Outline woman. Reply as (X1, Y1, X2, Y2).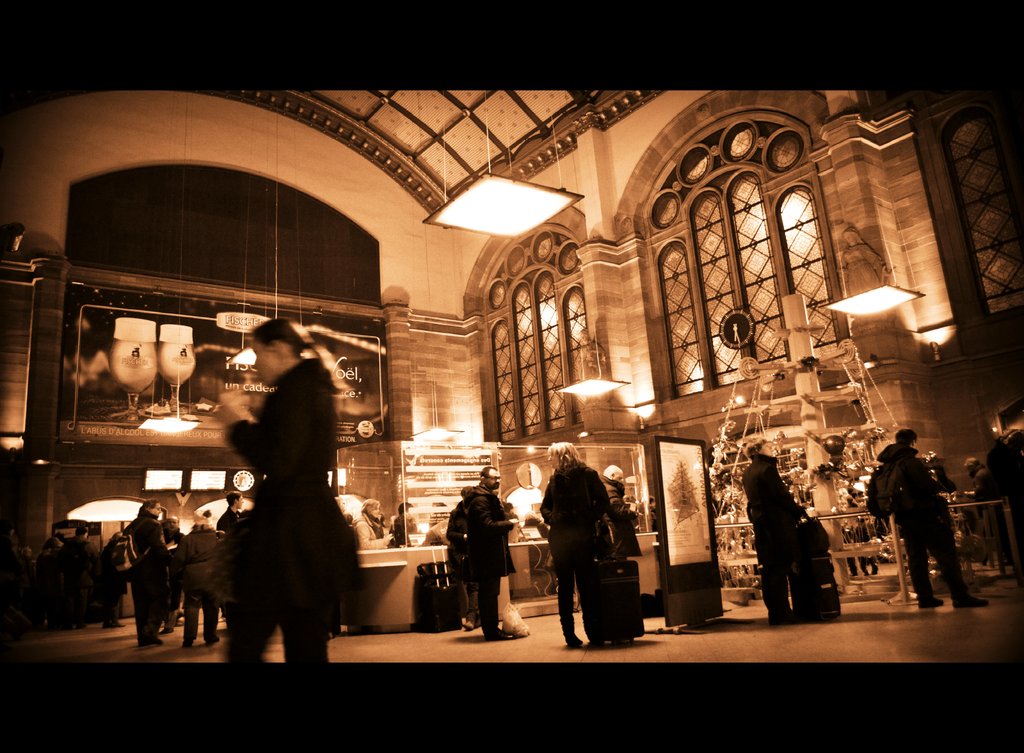
(543, 442, 611, 649).
